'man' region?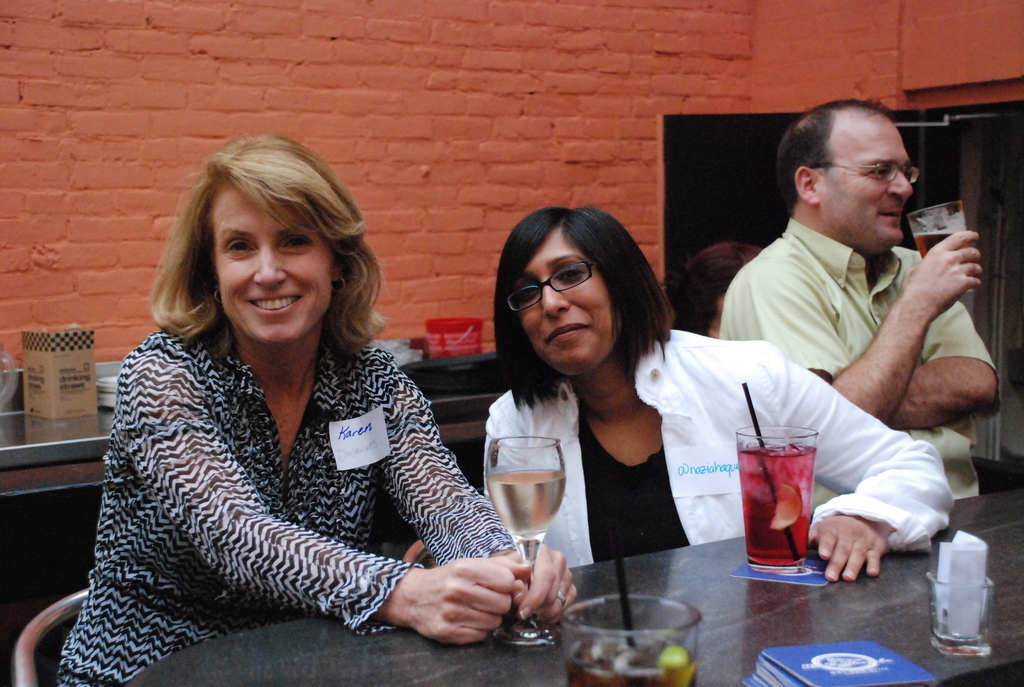
pyautogui.locateOnScreen(769, 109, 1015, 571)
